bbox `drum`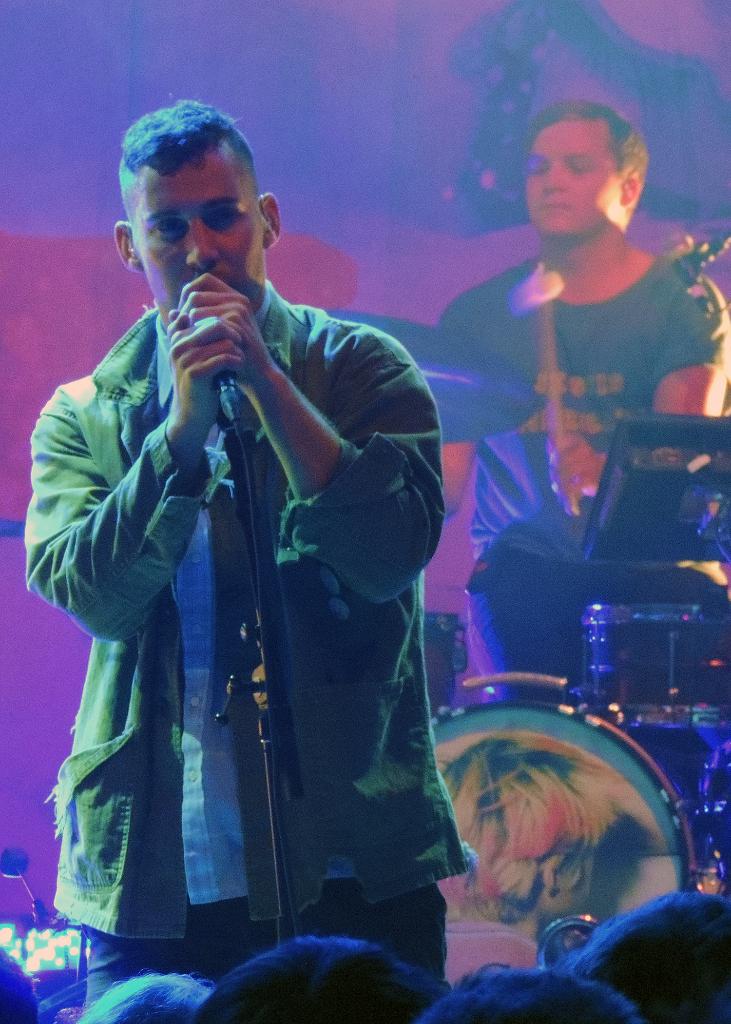
<box>566,589,730,740</box>
